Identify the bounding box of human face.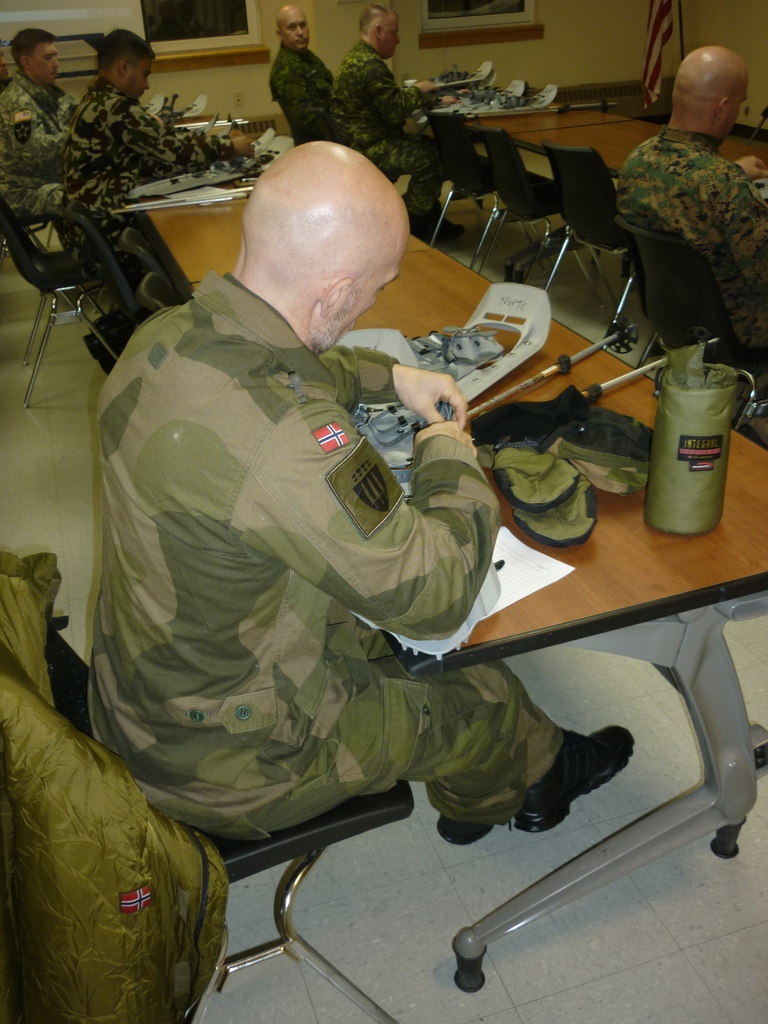
<bbox>325, 276, 392, 358</bbox>.
